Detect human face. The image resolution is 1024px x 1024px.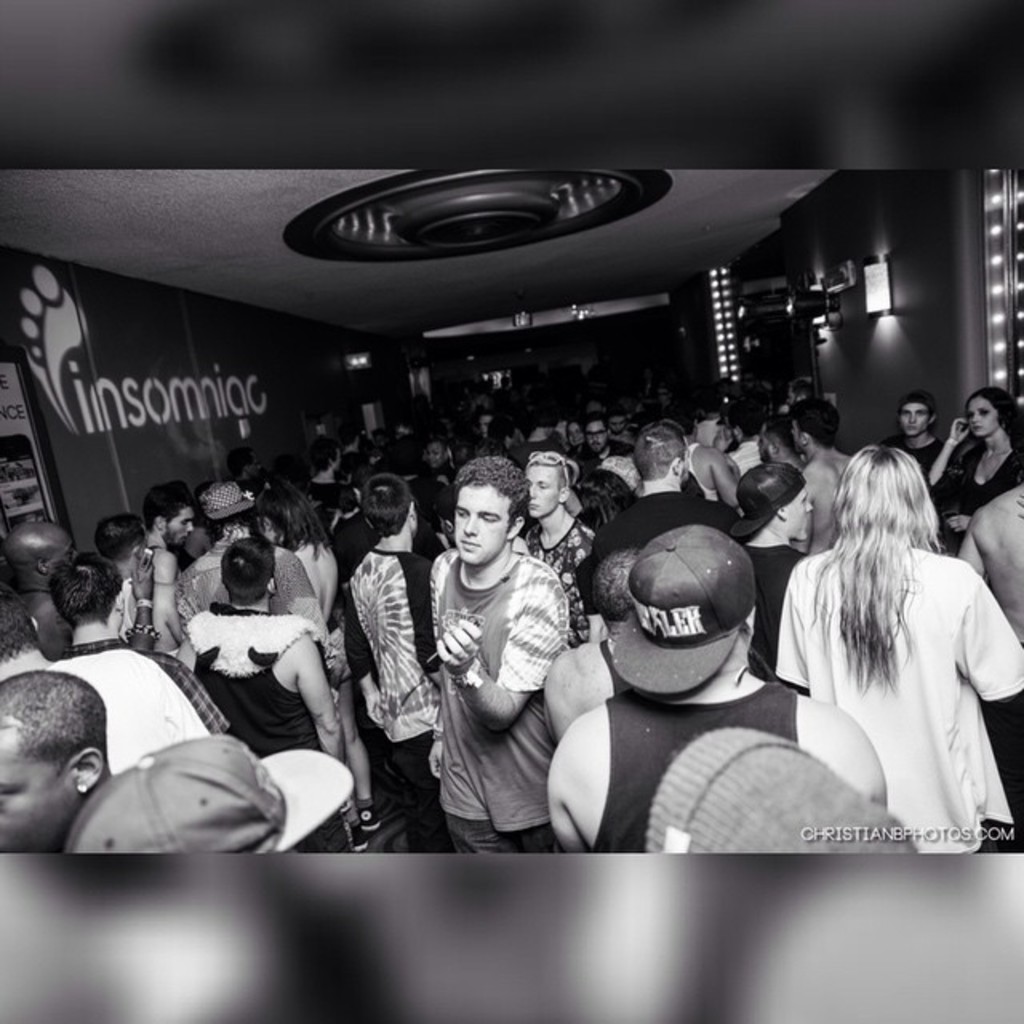
x1=786 y1=490 x2=808 y2=536.
